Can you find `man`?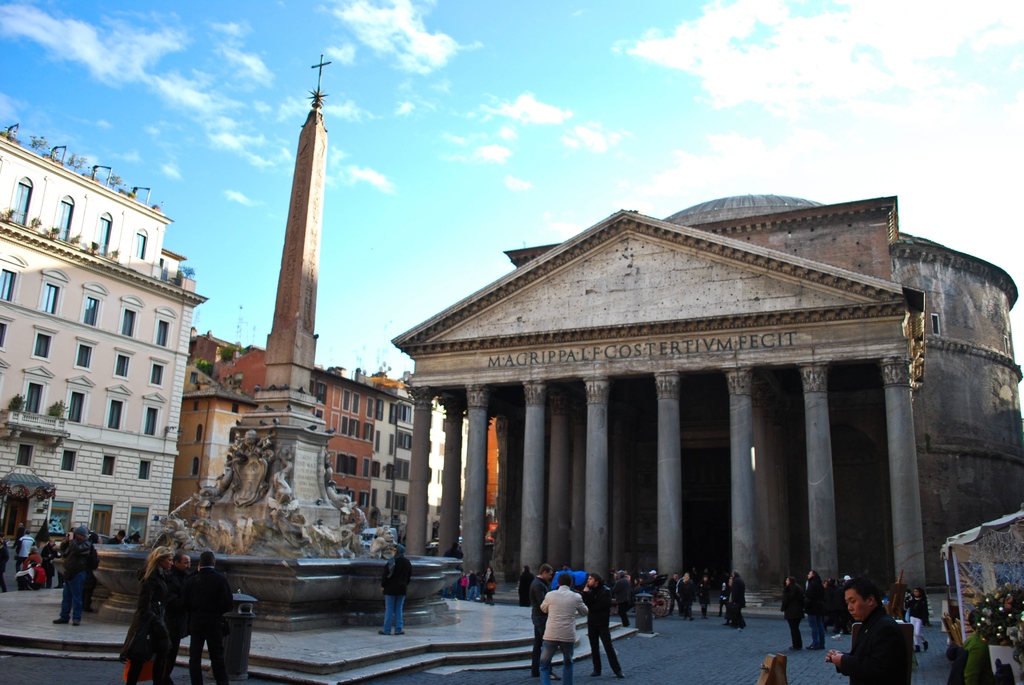
Yes, bounding box: 439, 542, 463, 601.
